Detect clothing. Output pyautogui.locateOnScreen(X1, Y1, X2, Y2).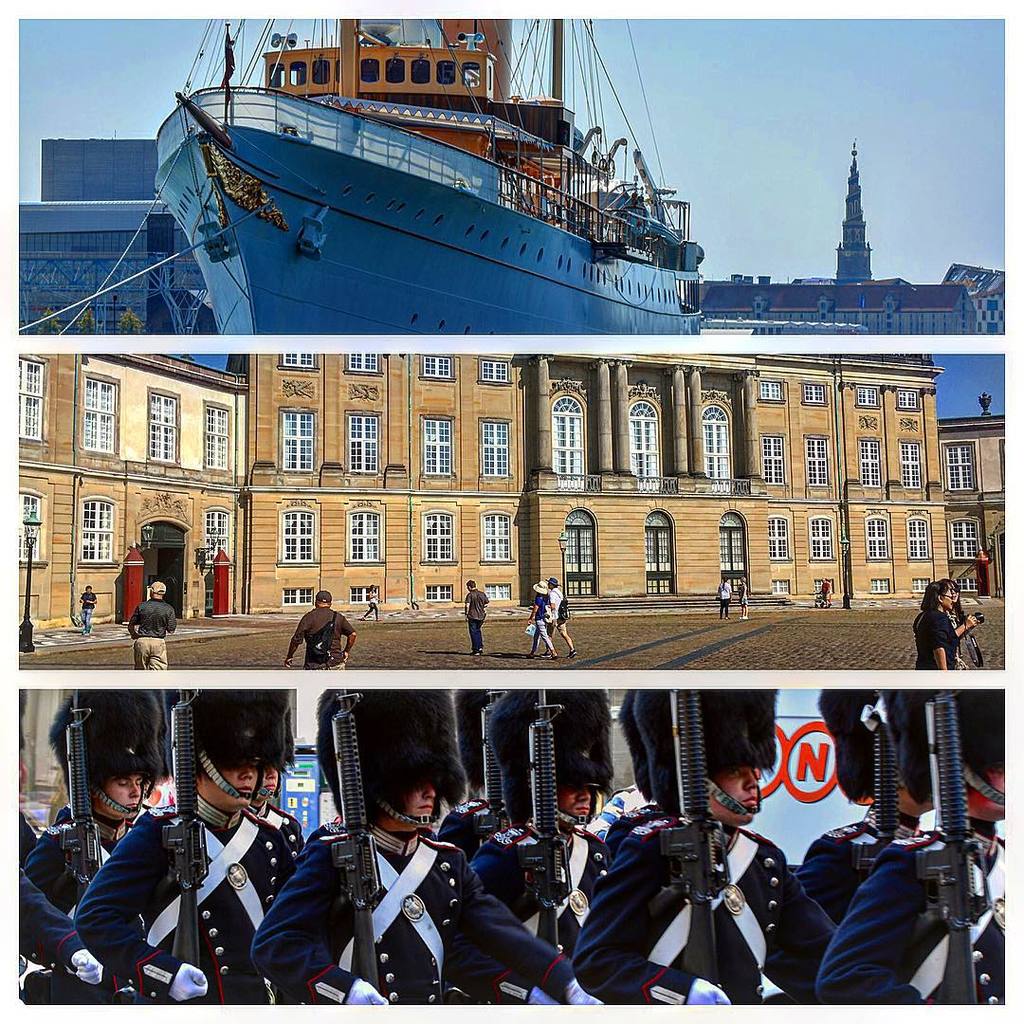
pyautogui.locateOnScreen(911, 613, 964, 678).
